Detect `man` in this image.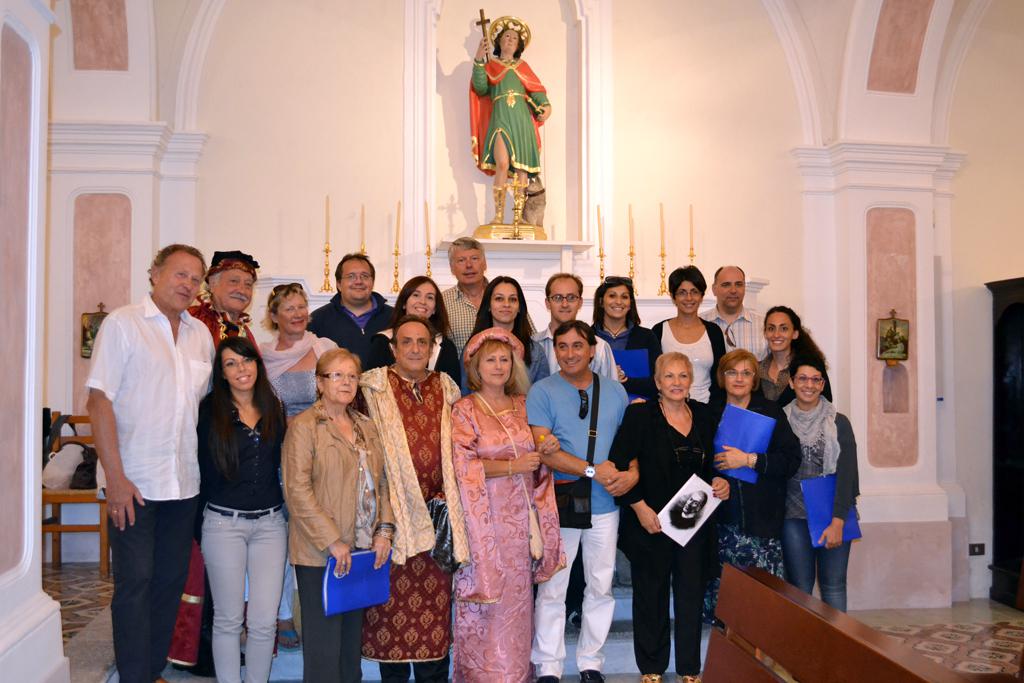
Detection: bbox=(79, 227, 220, 669).
